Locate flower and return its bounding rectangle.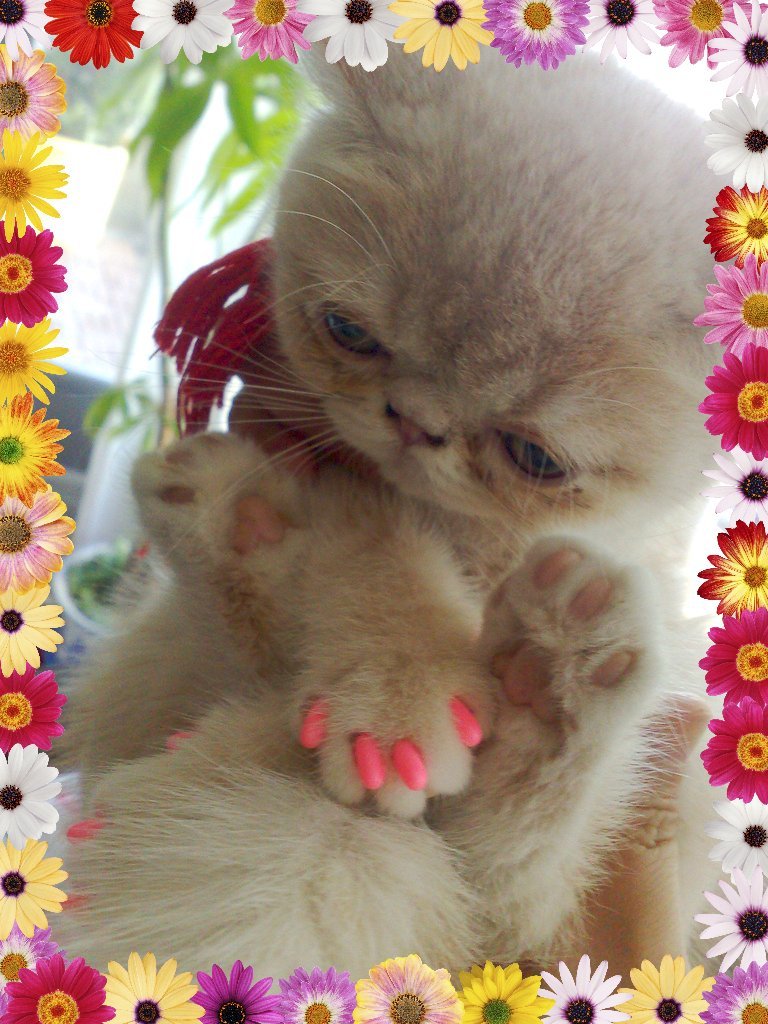
rect(0, 0, 63, 58).
